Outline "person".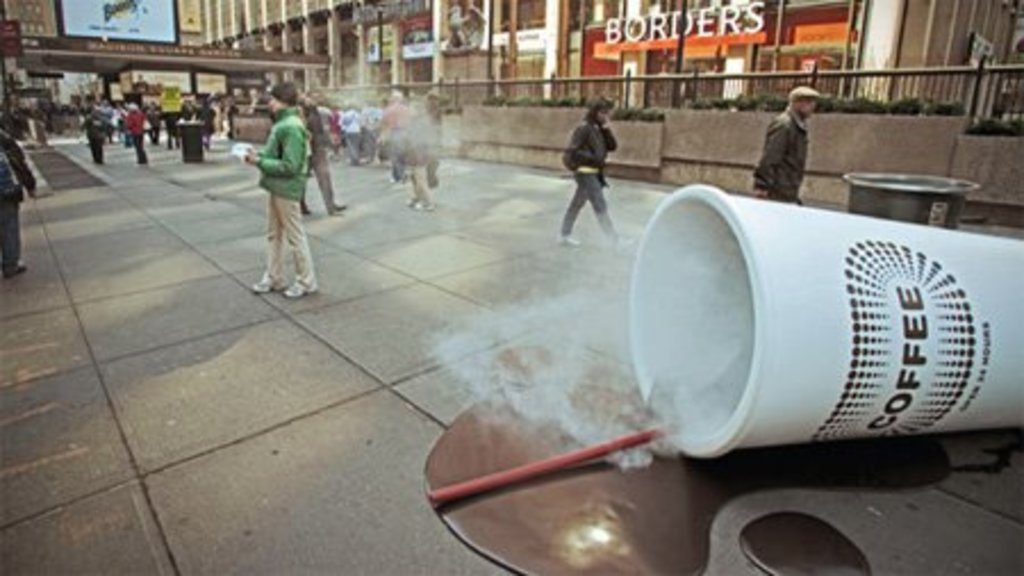
Outline: locate(0, 116, 41, 282).
